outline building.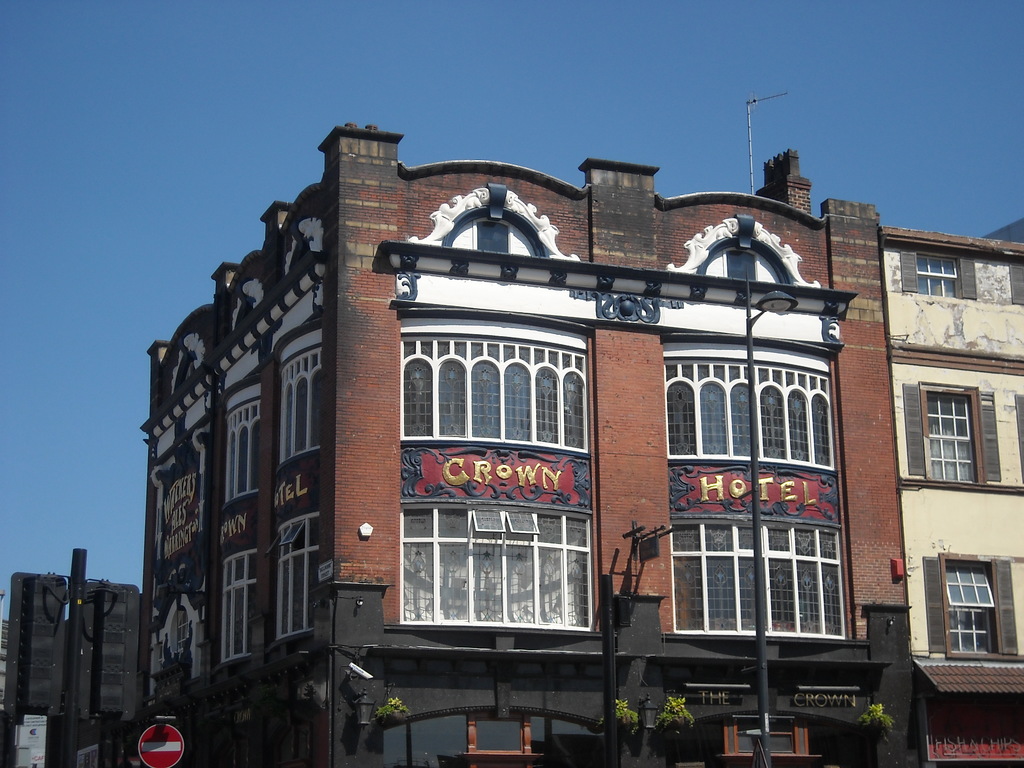
Outline: x1=878 y1=225 x2=1023 y2=767.
